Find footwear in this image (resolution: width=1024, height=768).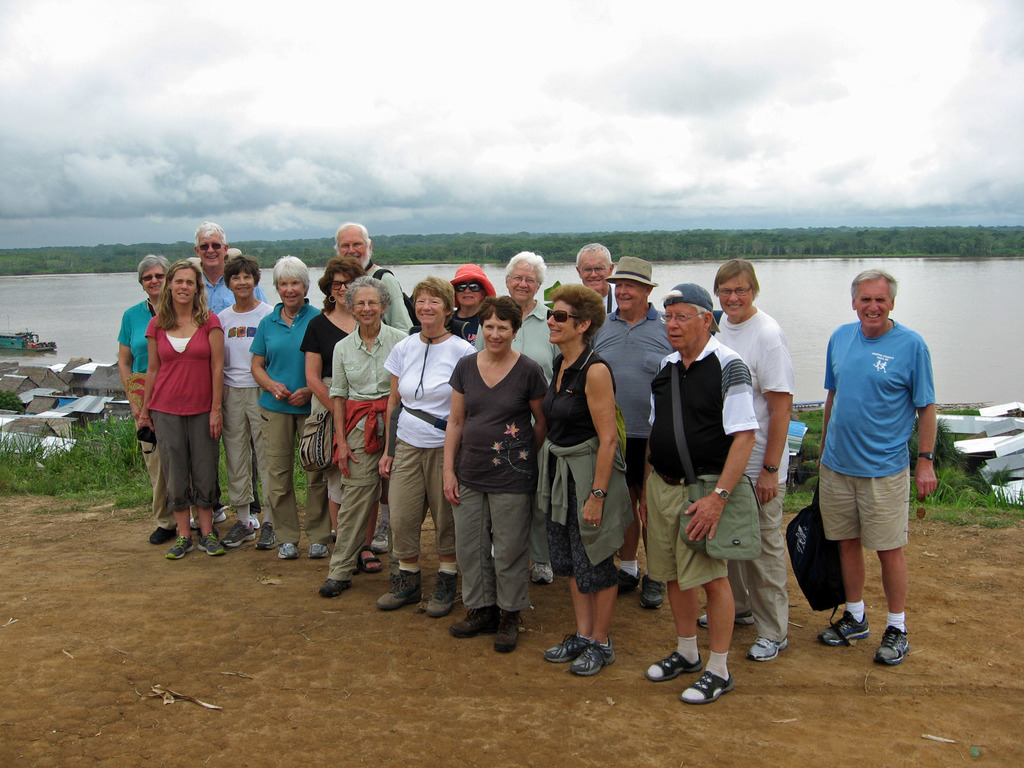
(x1=668, y1=632, x2=743, y2=708).
